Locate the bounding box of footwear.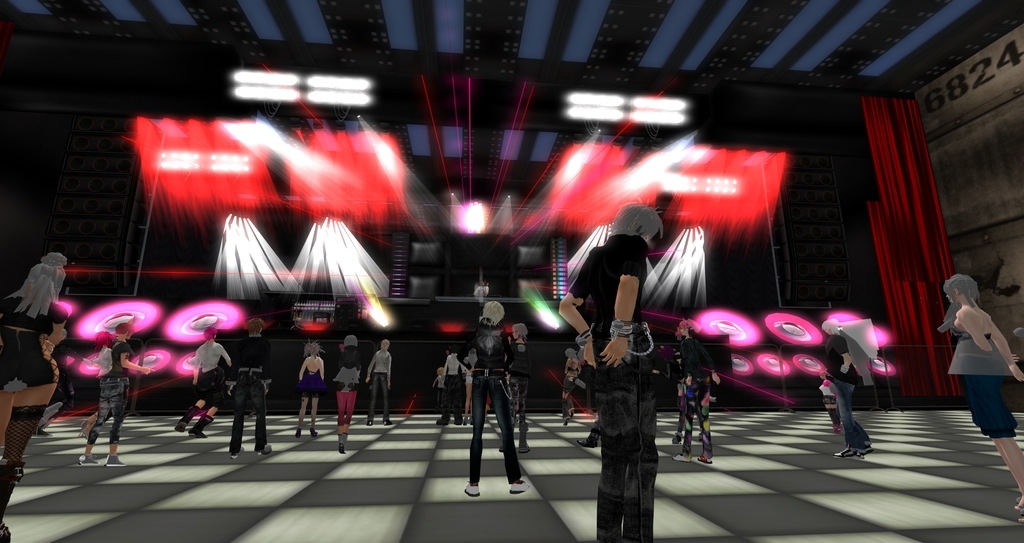
Bounding box: 35 428 53 438.
